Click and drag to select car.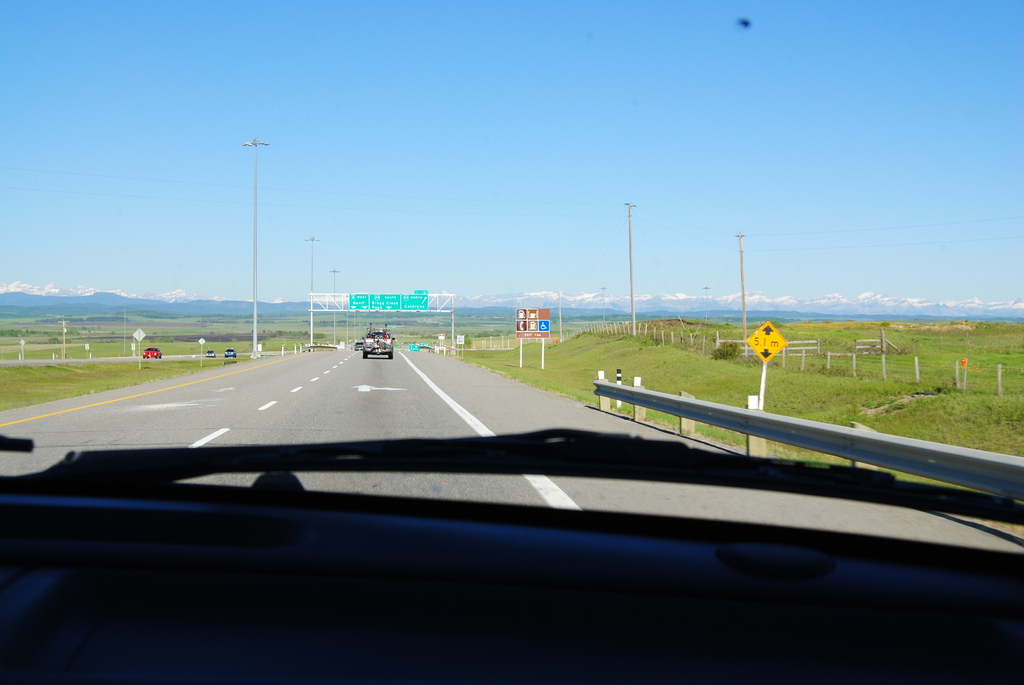
Selection: [x1=354, y1=342, x2=360, y2=350].
